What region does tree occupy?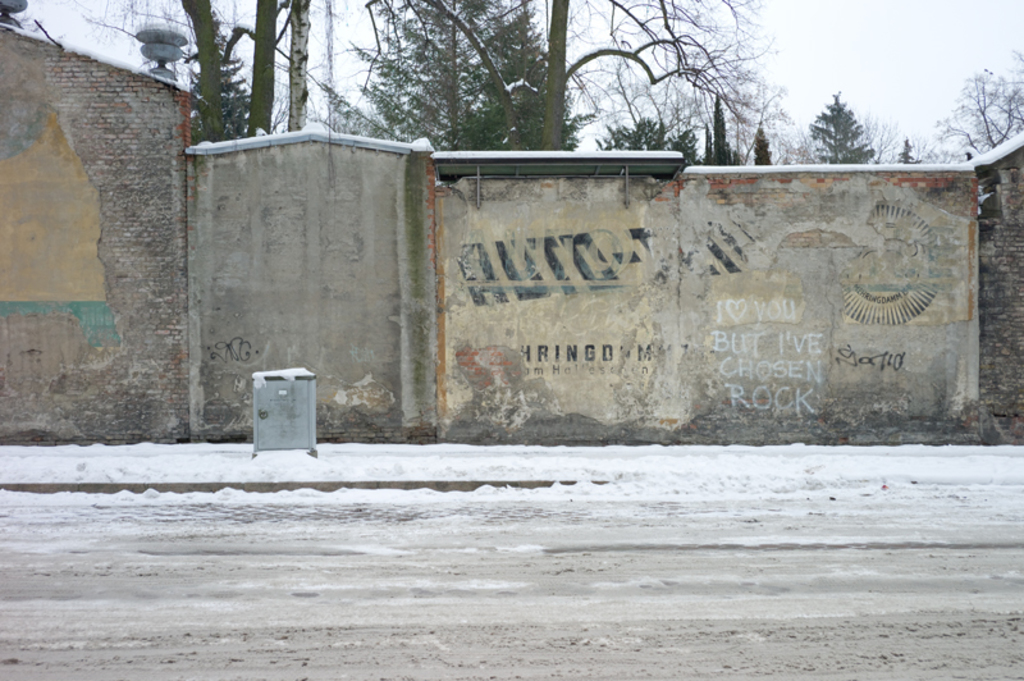
{"left": 799, "top": 84, "right": 878, "bottom": 164}.
